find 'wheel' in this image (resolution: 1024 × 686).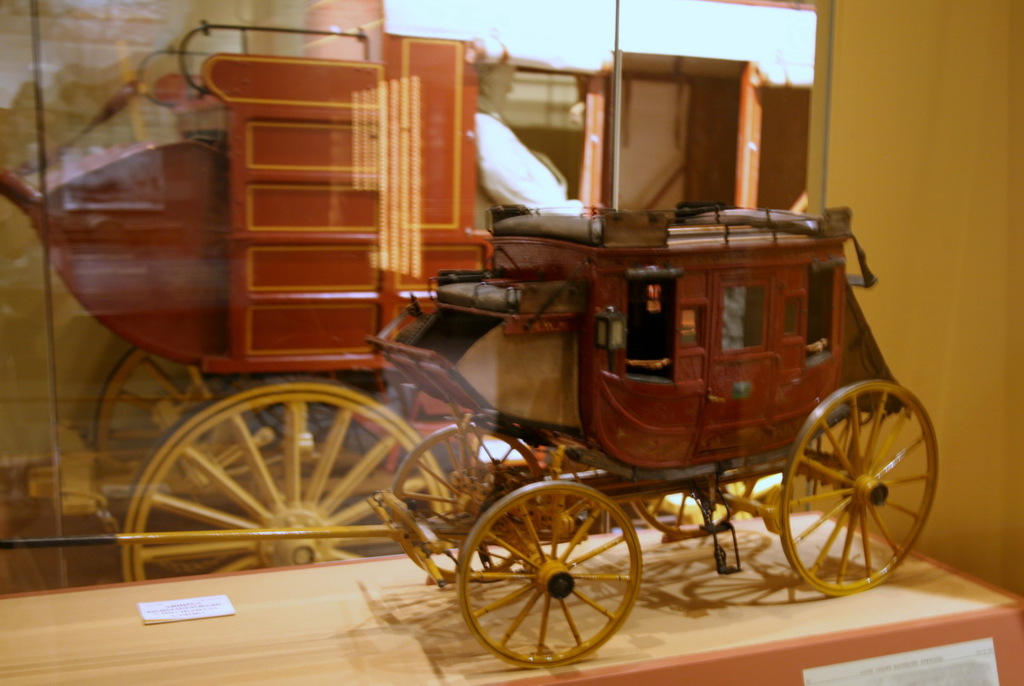
[451,483,646,663].
